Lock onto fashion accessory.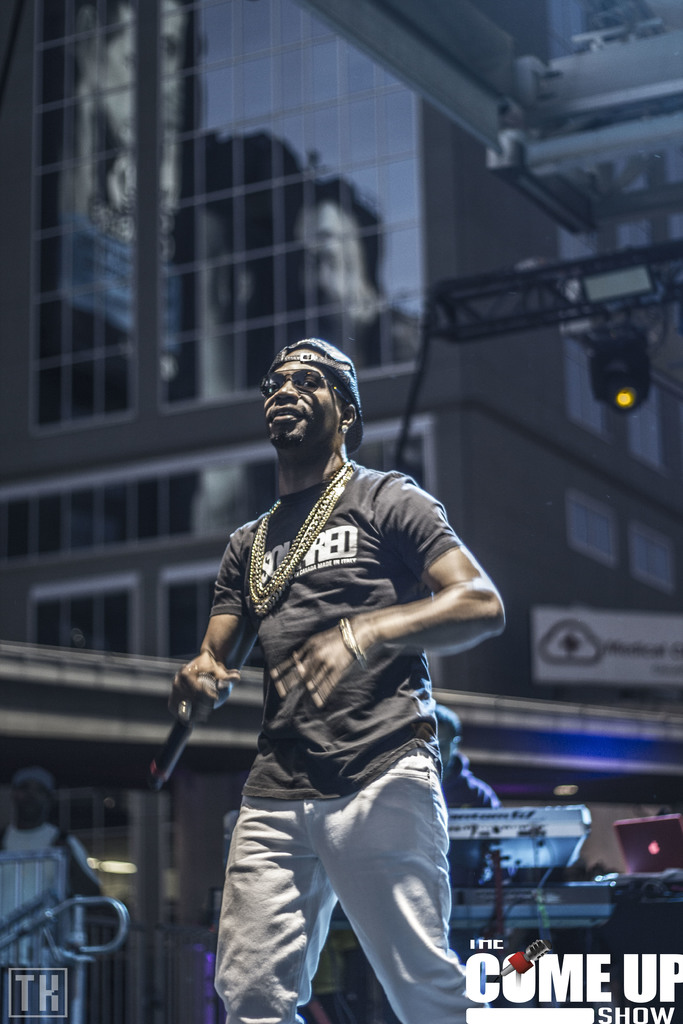
Locked: crop(339, 615, 372, 668).
